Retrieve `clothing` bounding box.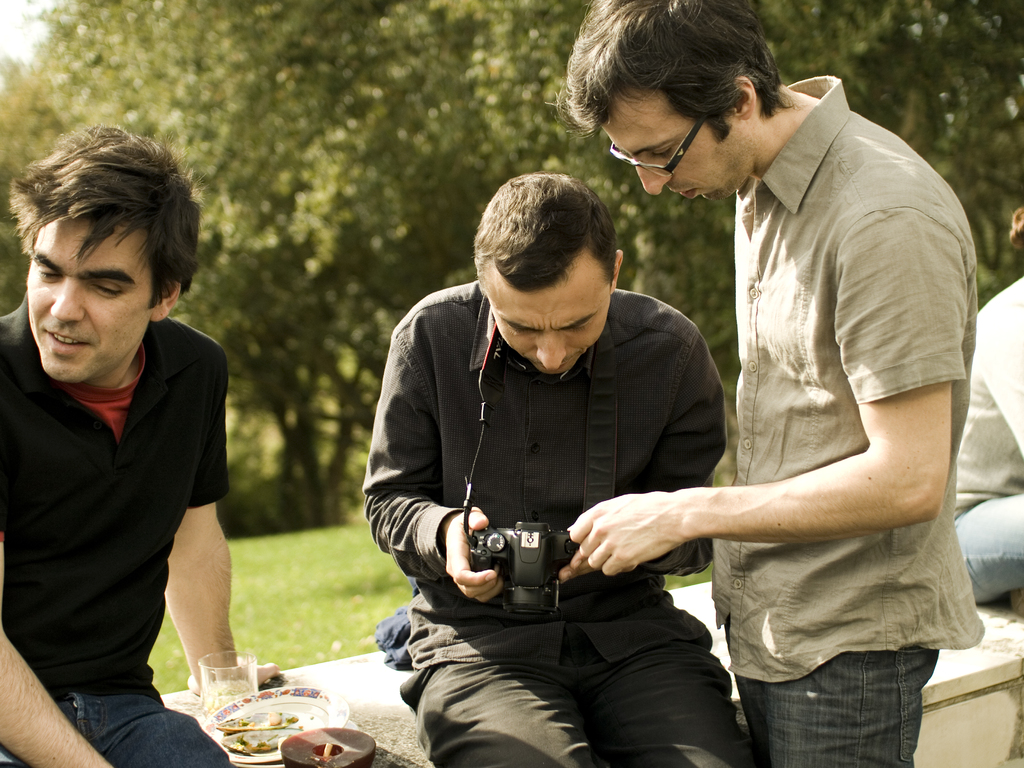
Bounding box: bbox=[362, 282, 756, 767].
